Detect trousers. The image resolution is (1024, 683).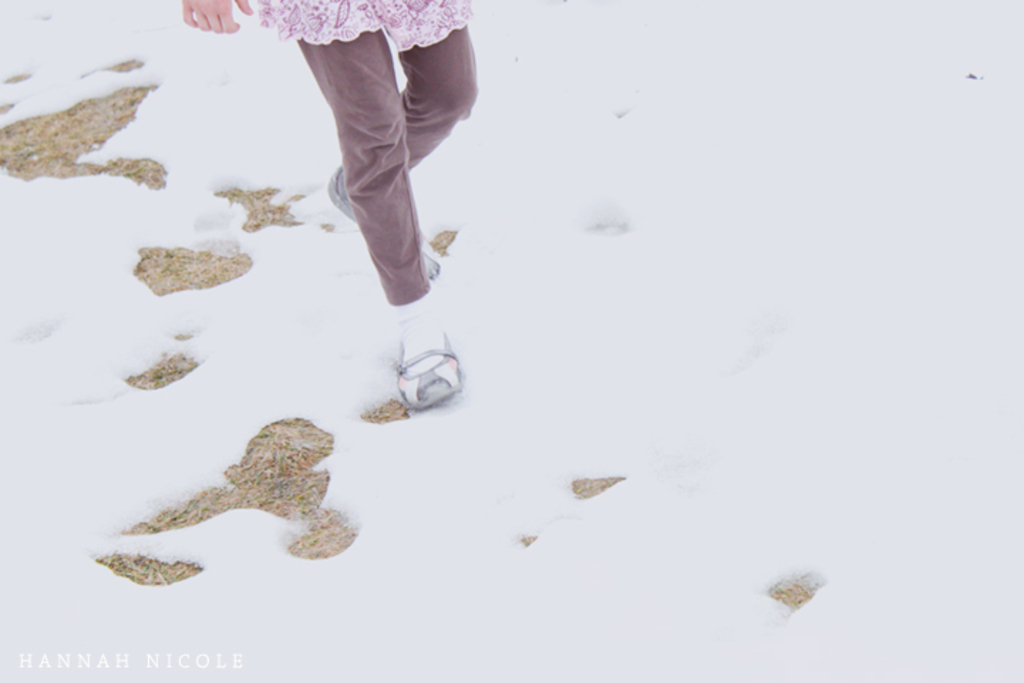
rect(297, 28, 462, 292).
